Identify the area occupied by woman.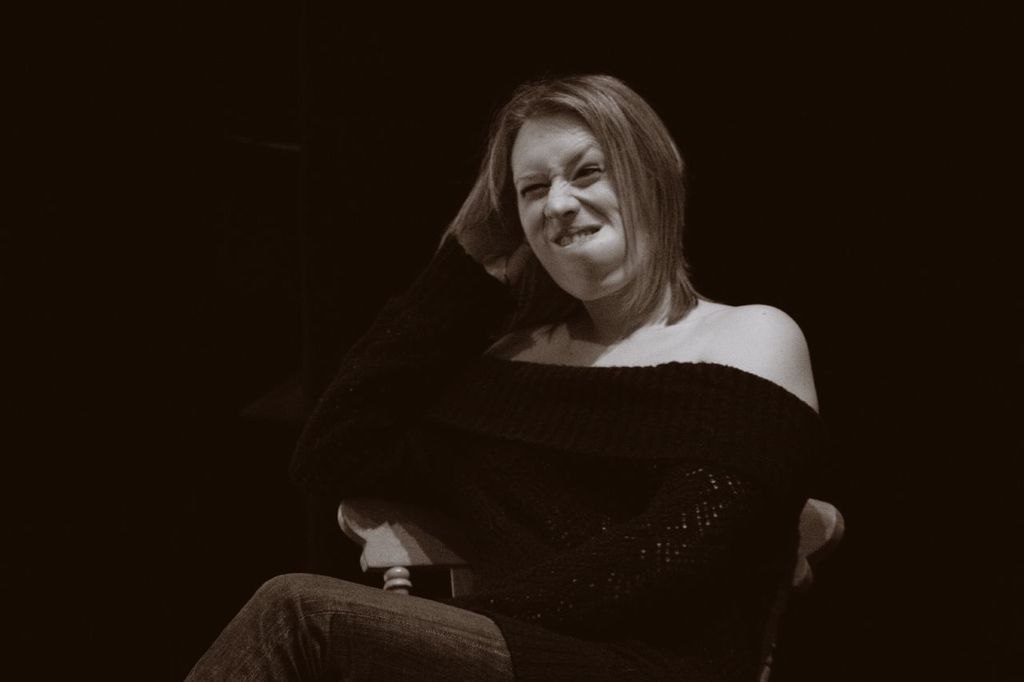
Area: bbox=[302, 42, 817, 681].
